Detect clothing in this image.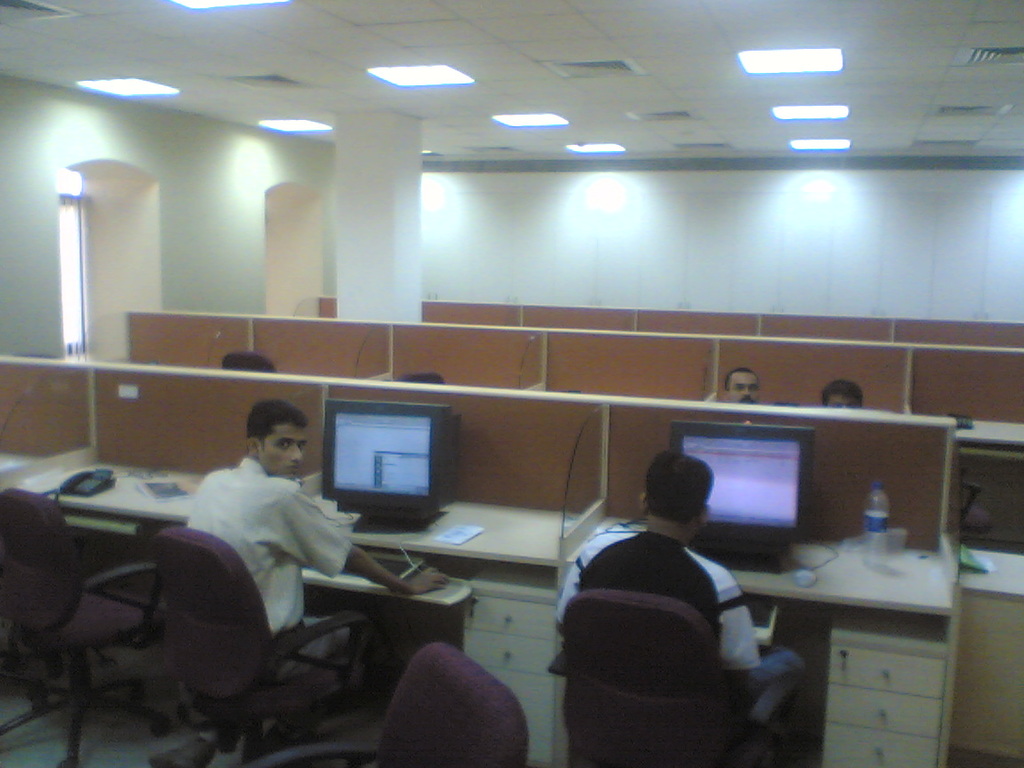
Detection: bbox=[548, 532, 760, 677].
